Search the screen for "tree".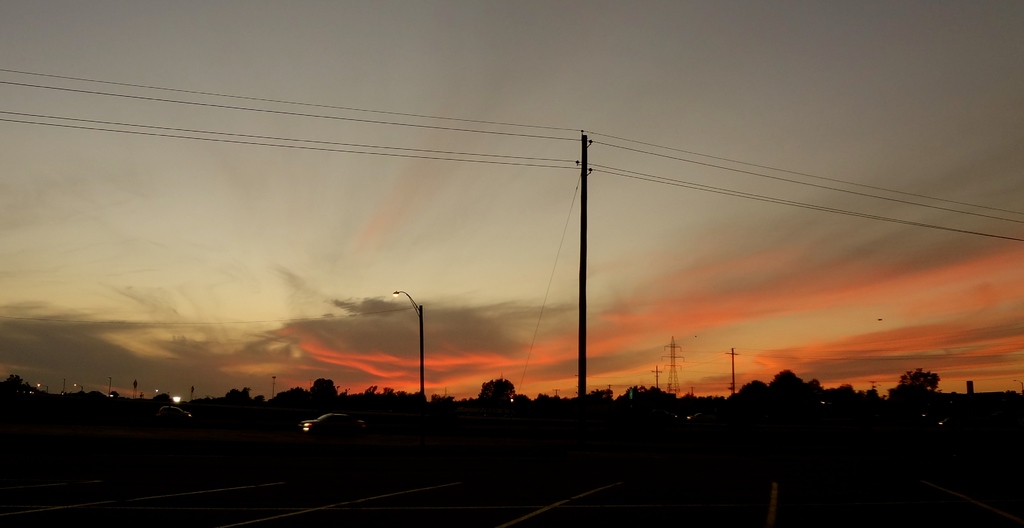
Found at (x1=481, y1=374, x2=521, y2=404).
